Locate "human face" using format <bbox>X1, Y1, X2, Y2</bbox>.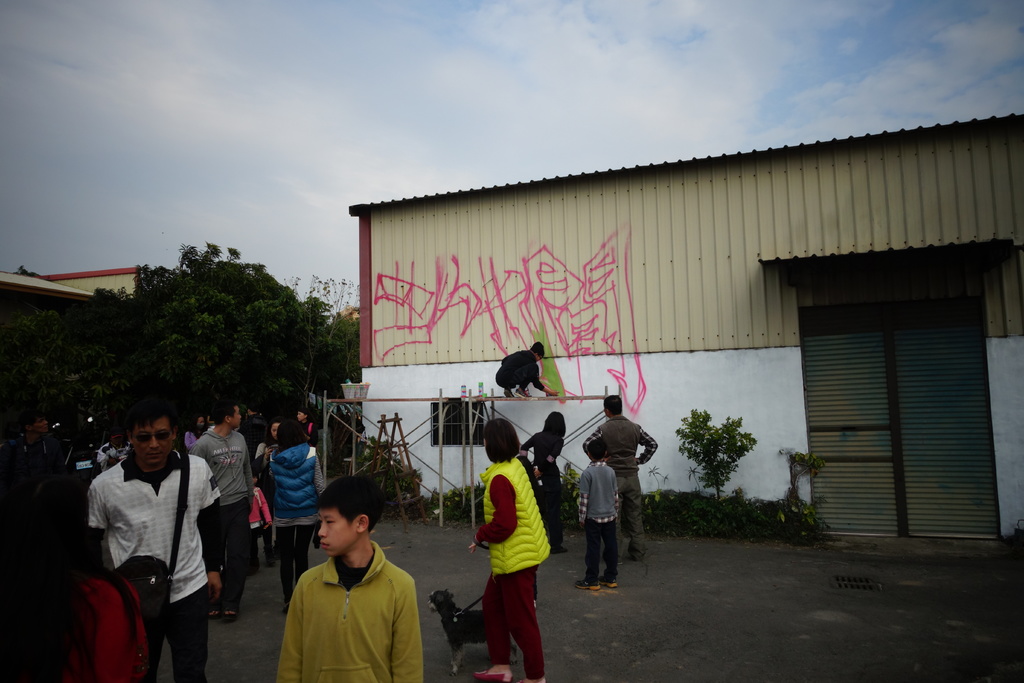
<bbox>230, 404, 241, 426</bbox>.
